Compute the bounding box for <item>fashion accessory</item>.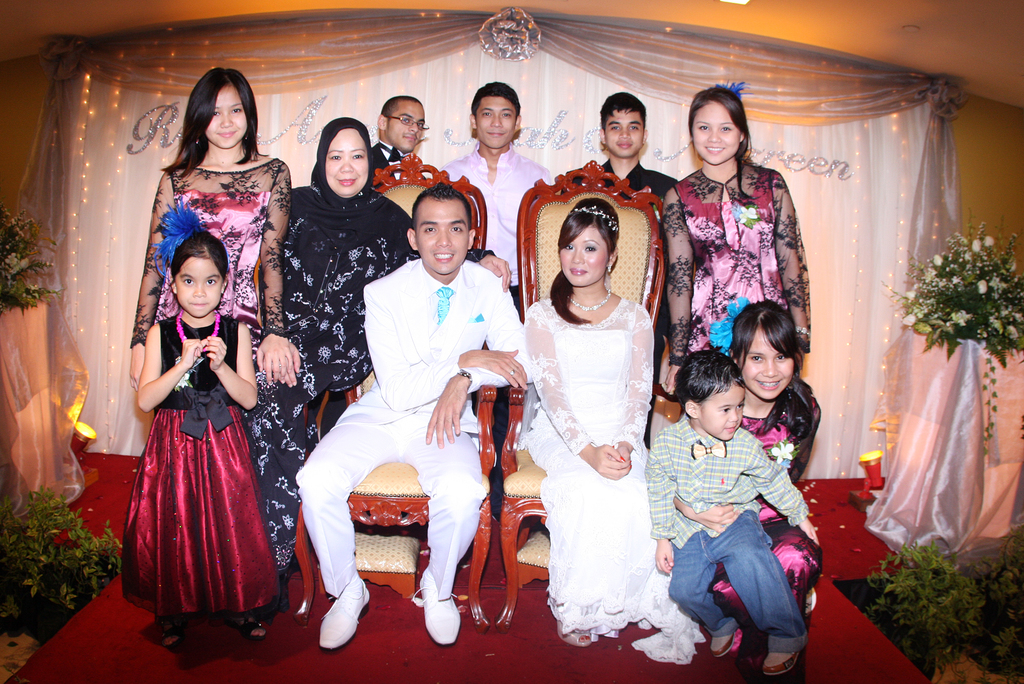
x1=604, y1=262, x2=615, y2=275.
